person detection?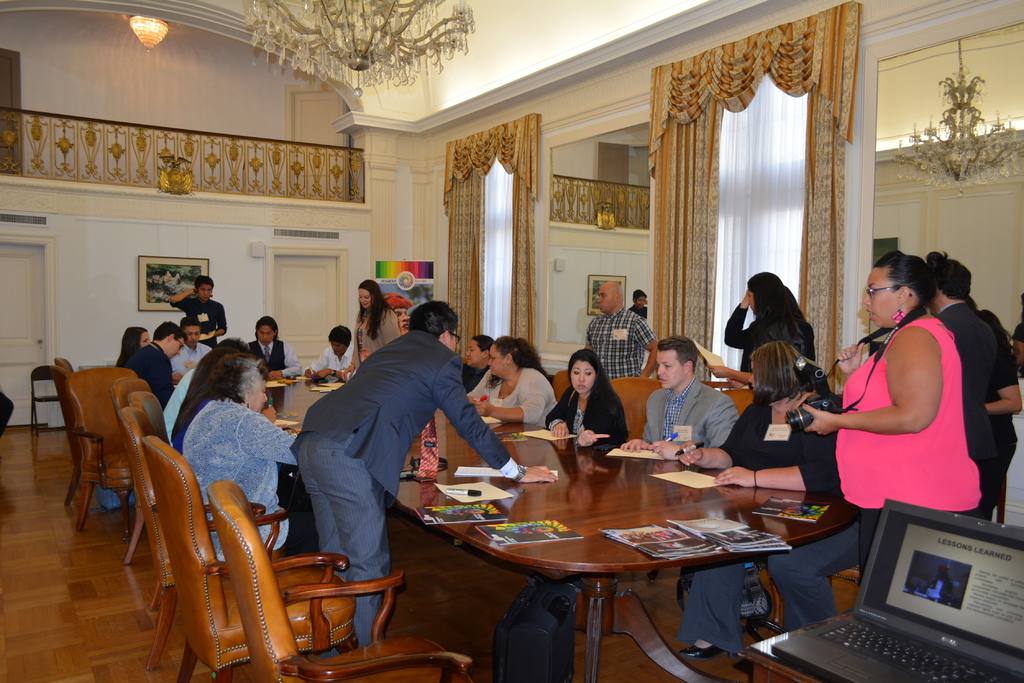
region(586, 277, 654, 376)
